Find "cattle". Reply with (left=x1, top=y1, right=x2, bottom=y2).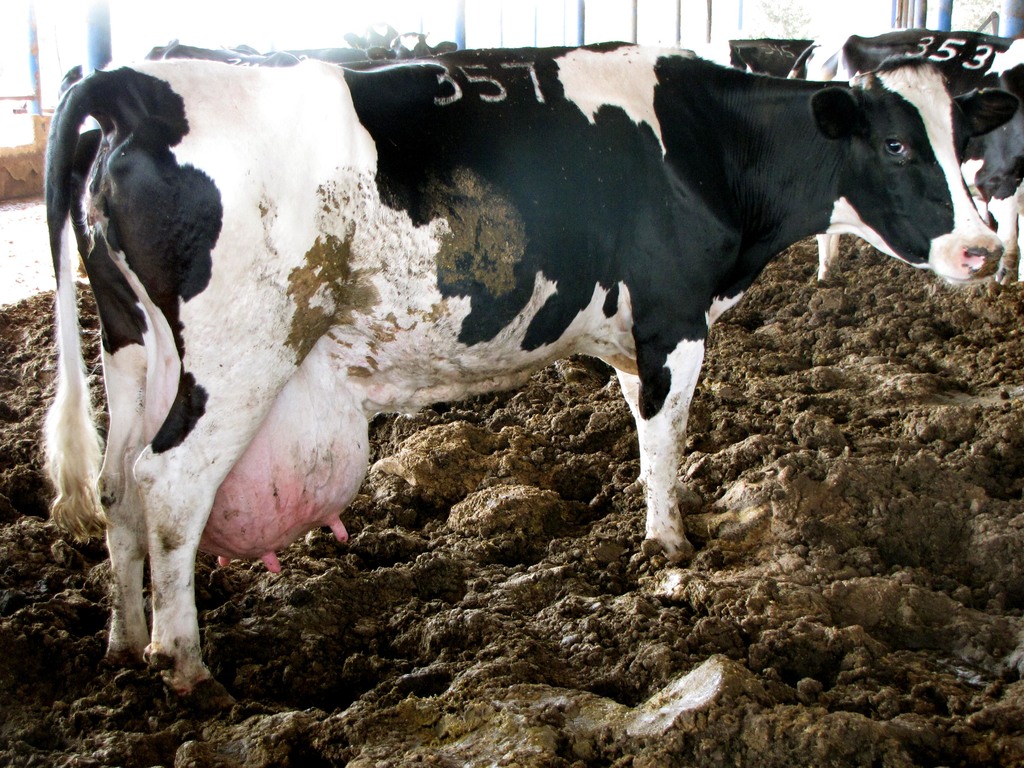
(left=781, top=24, right=1023, bottom=285).
